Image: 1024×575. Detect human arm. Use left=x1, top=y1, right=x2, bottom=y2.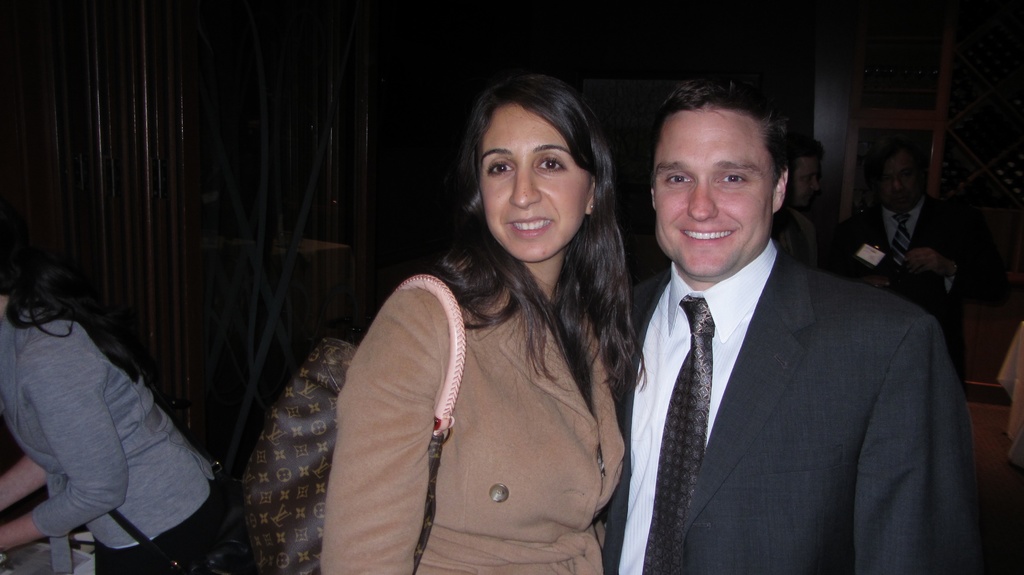
left=0, top=325, right=131, bottom=553.
